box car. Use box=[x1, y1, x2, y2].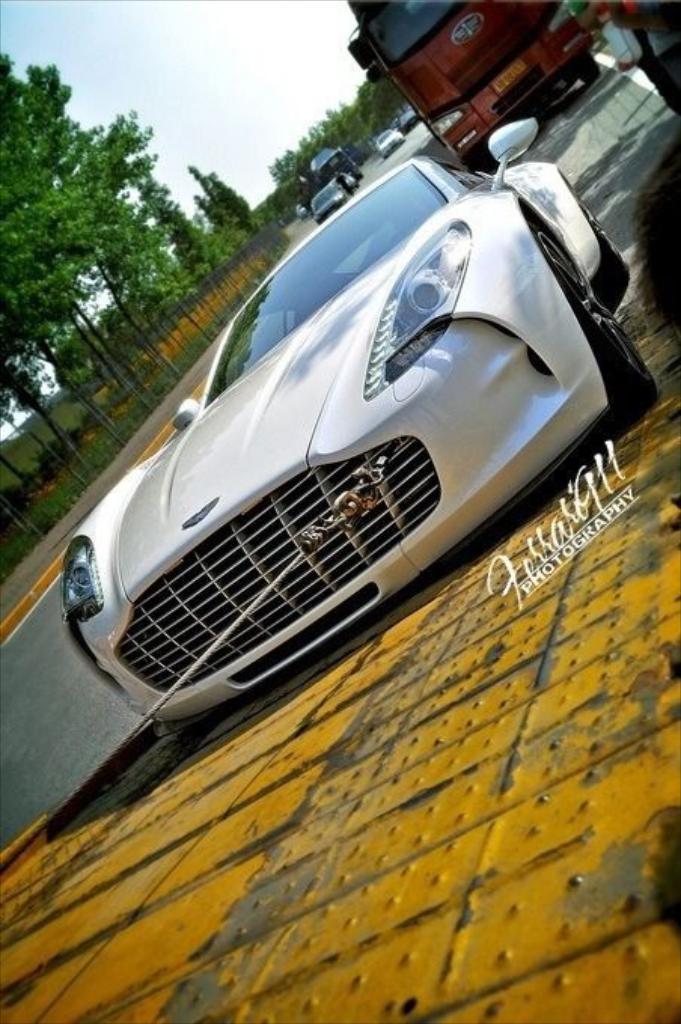
box=[374, 128, 405, 161].
